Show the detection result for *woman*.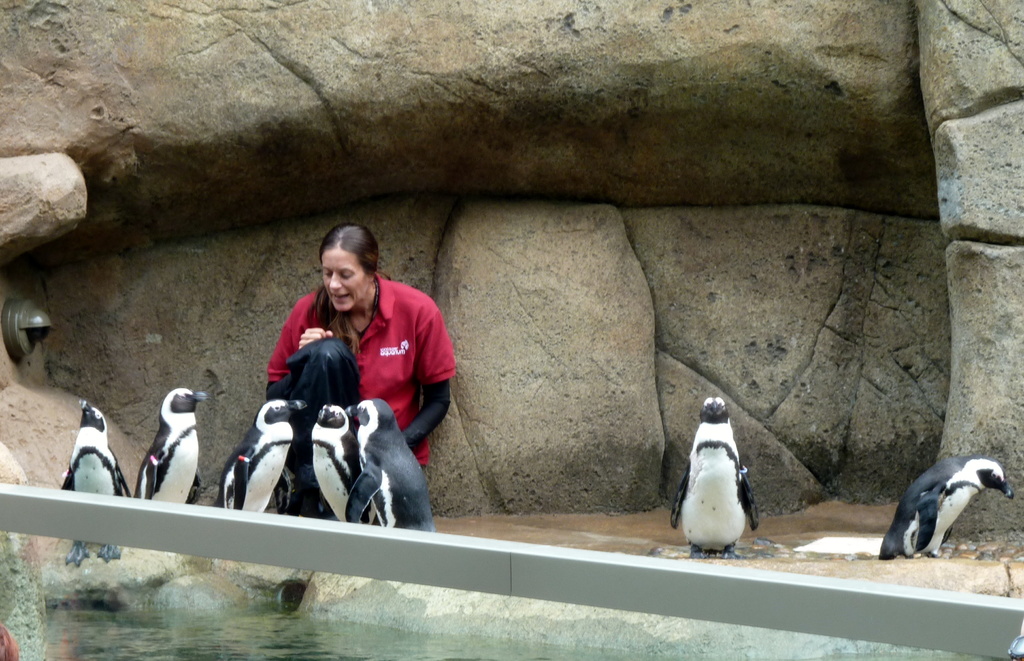
[254,220,458,481].
